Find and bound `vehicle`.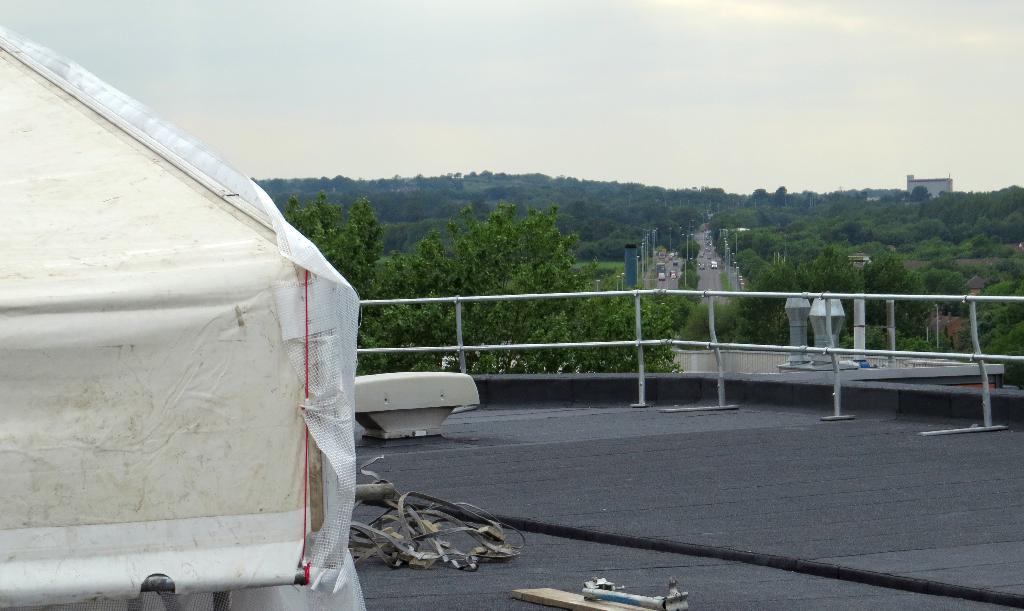
Bound: detection(358, 289, 1023, 610).
